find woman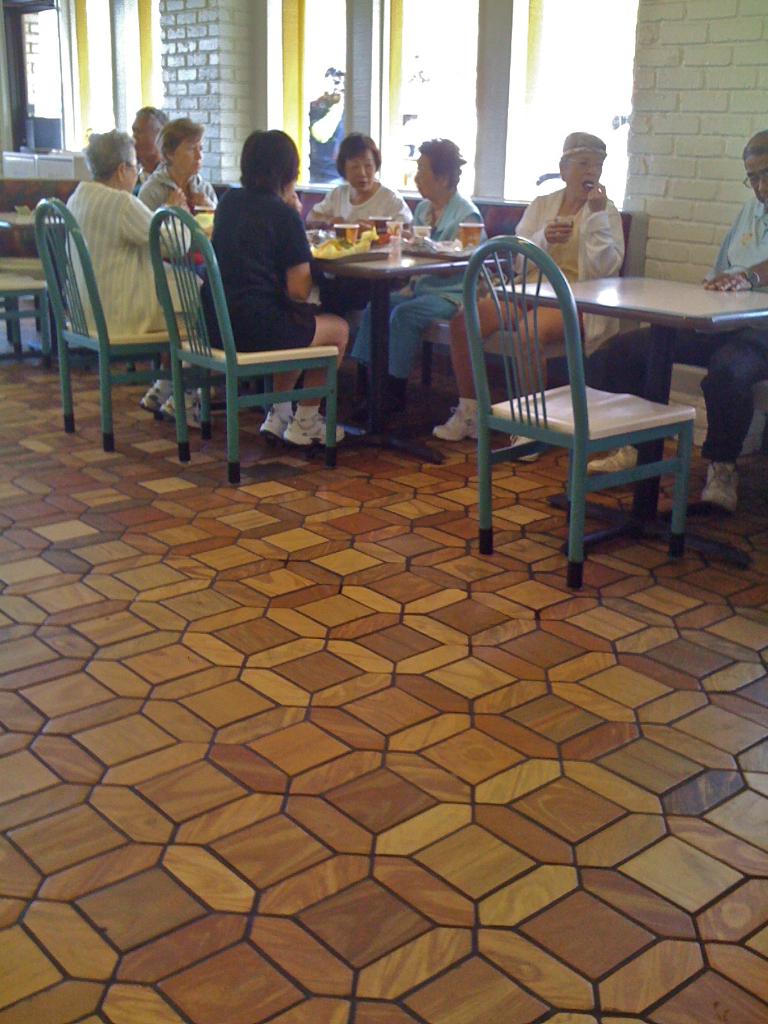
138:113:222:351
